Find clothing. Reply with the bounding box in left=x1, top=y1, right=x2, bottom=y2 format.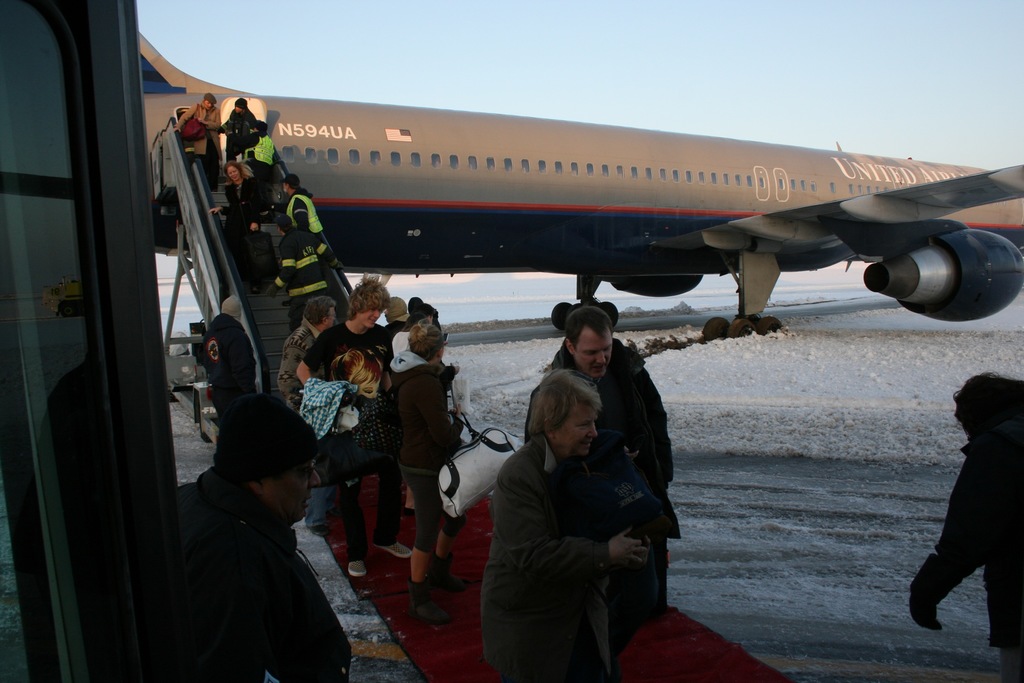
left=200, top=311, right=258, bottom=419.
